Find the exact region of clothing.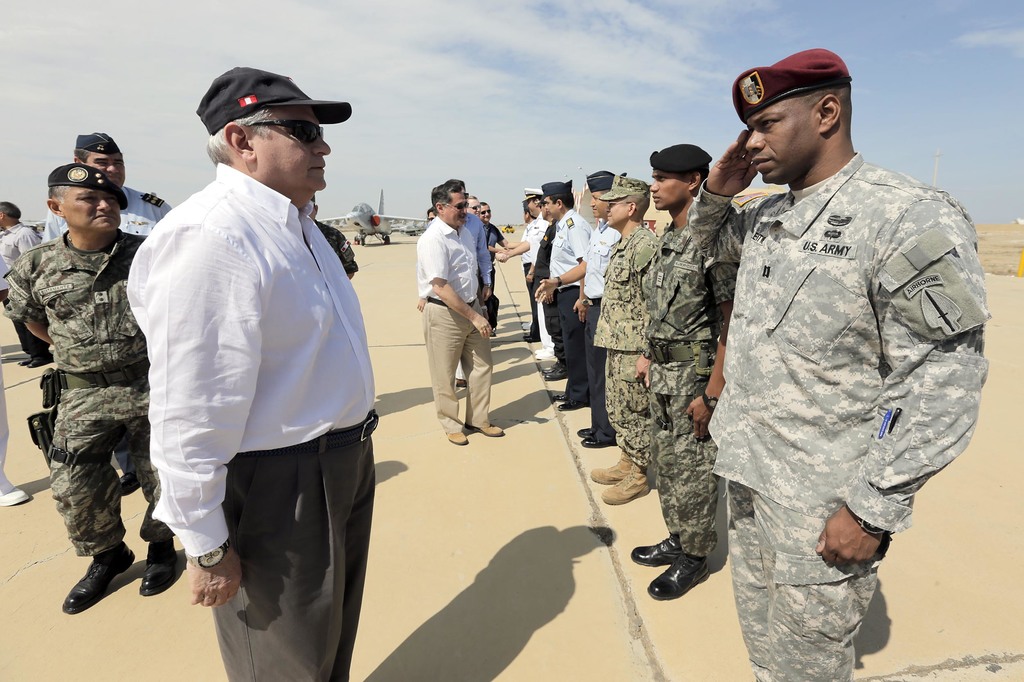
Exact region: box(0, 363, 14, 498).
